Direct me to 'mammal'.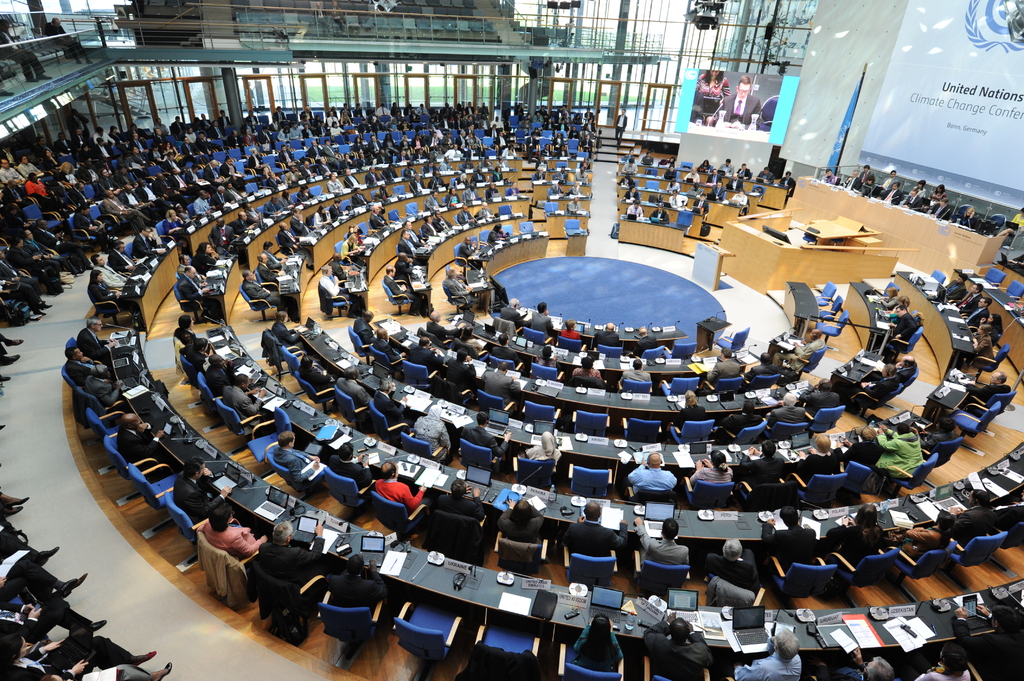
Direction: 755, 166, 771, 184.
